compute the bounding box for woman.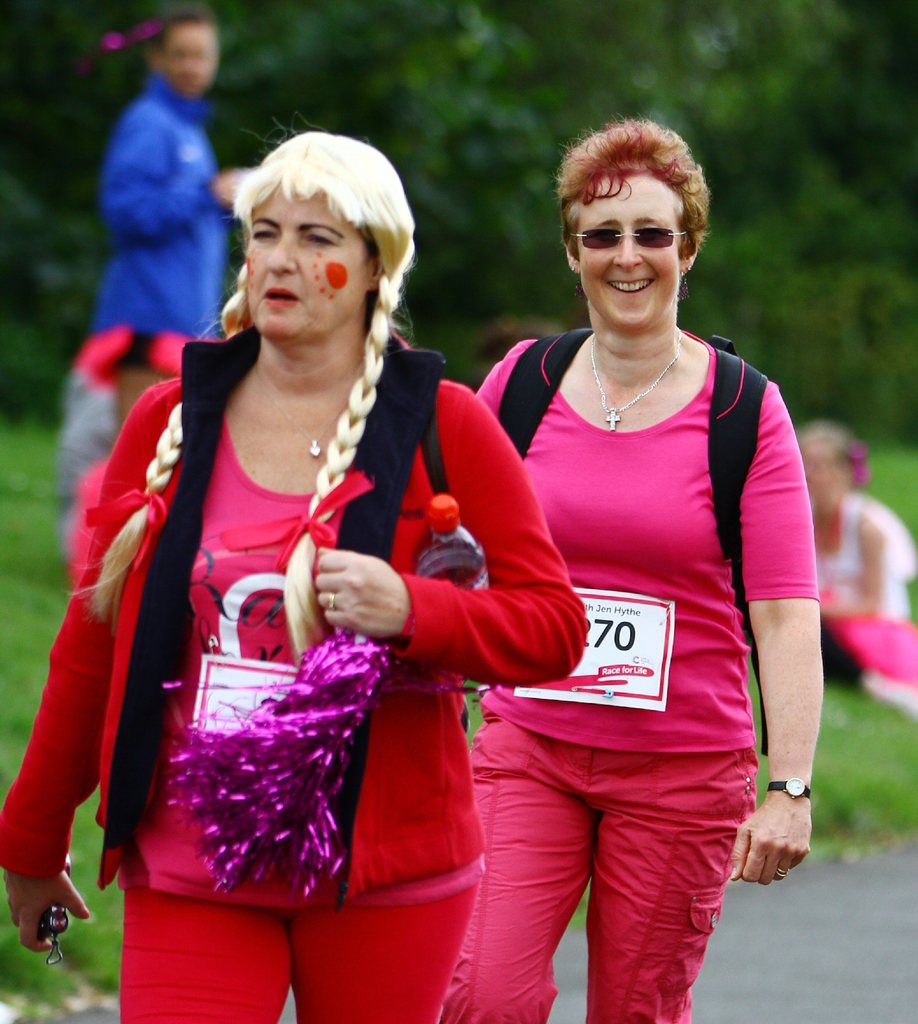
bbox=(463, 121, 827, 1022).
